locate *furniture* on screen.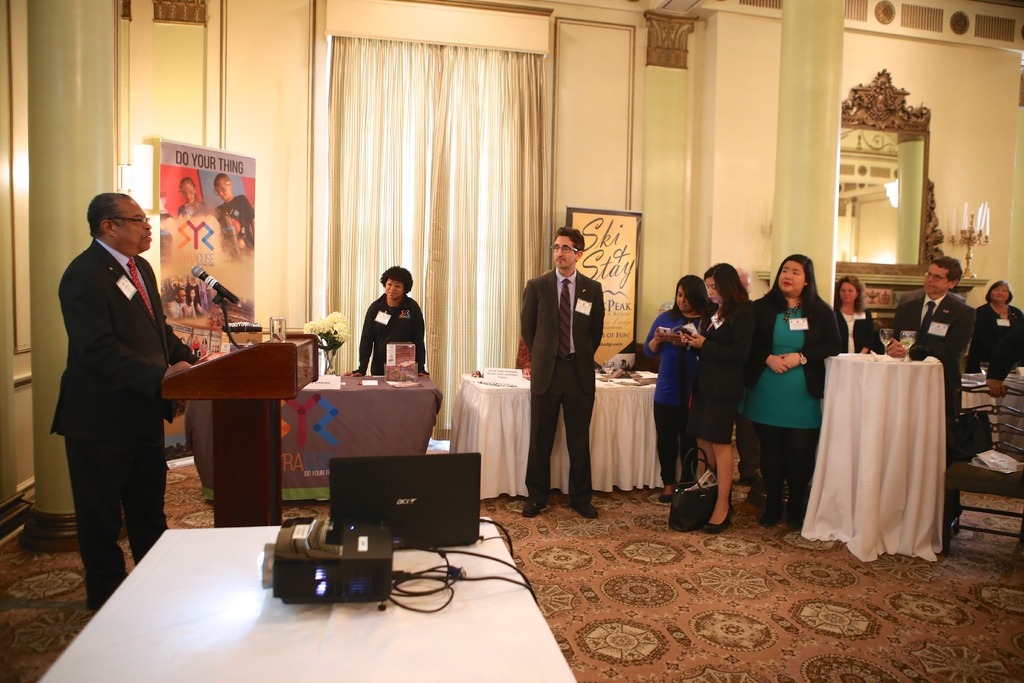
On screen at select_region(452, 373, 658, 498).
